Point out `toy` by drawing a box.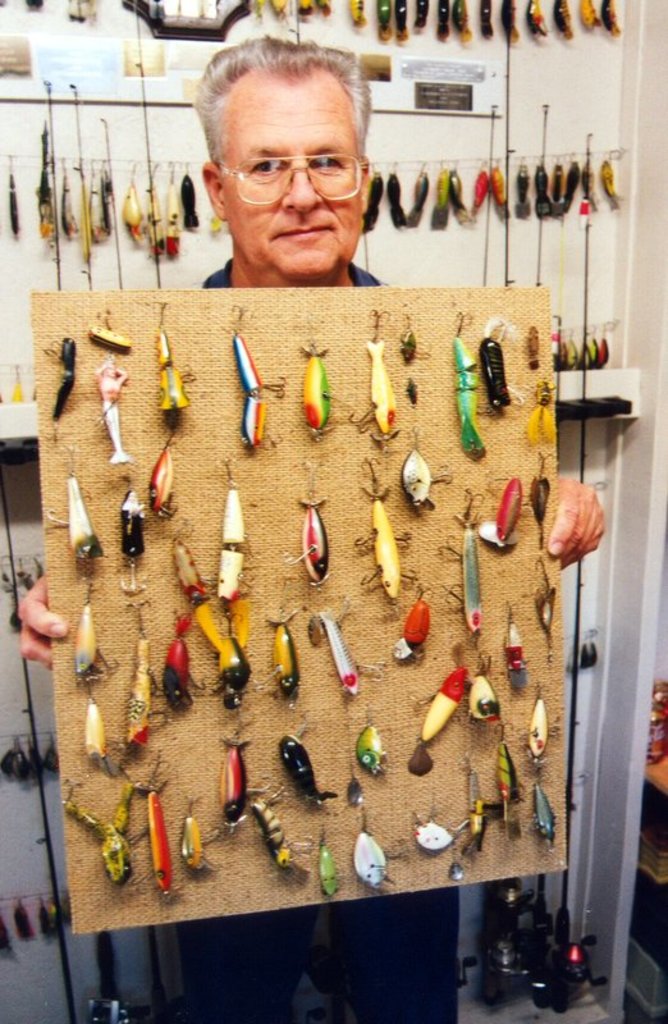
{"x1": 356, "y1": 826, "x2": 389, "y2": 888}.
